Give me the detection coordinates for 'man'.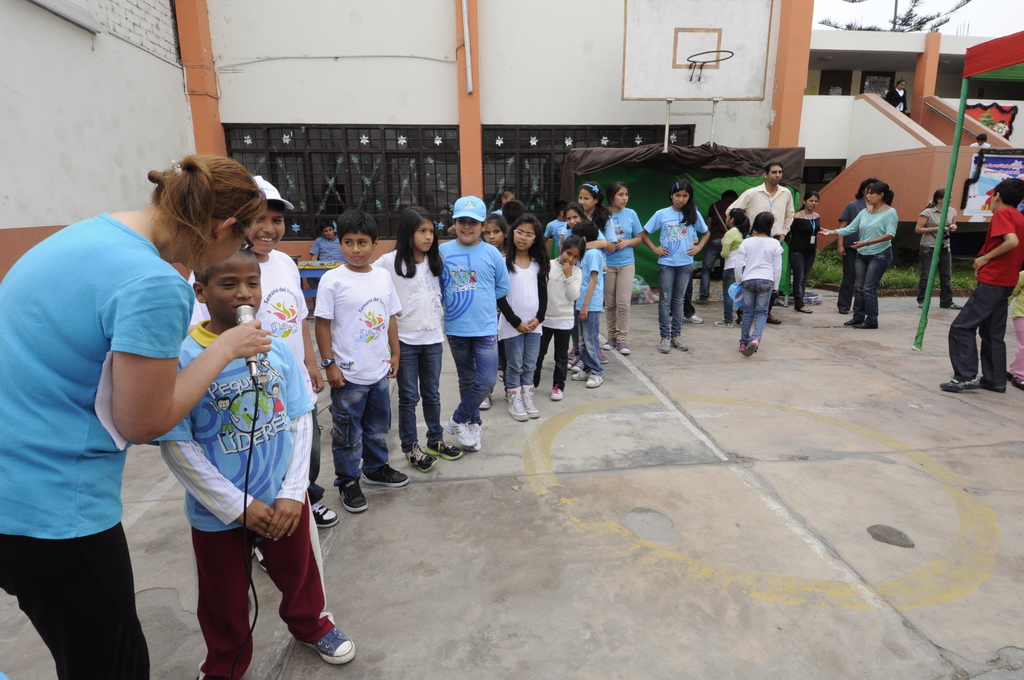
BBox(16, 117, 241, 672).
